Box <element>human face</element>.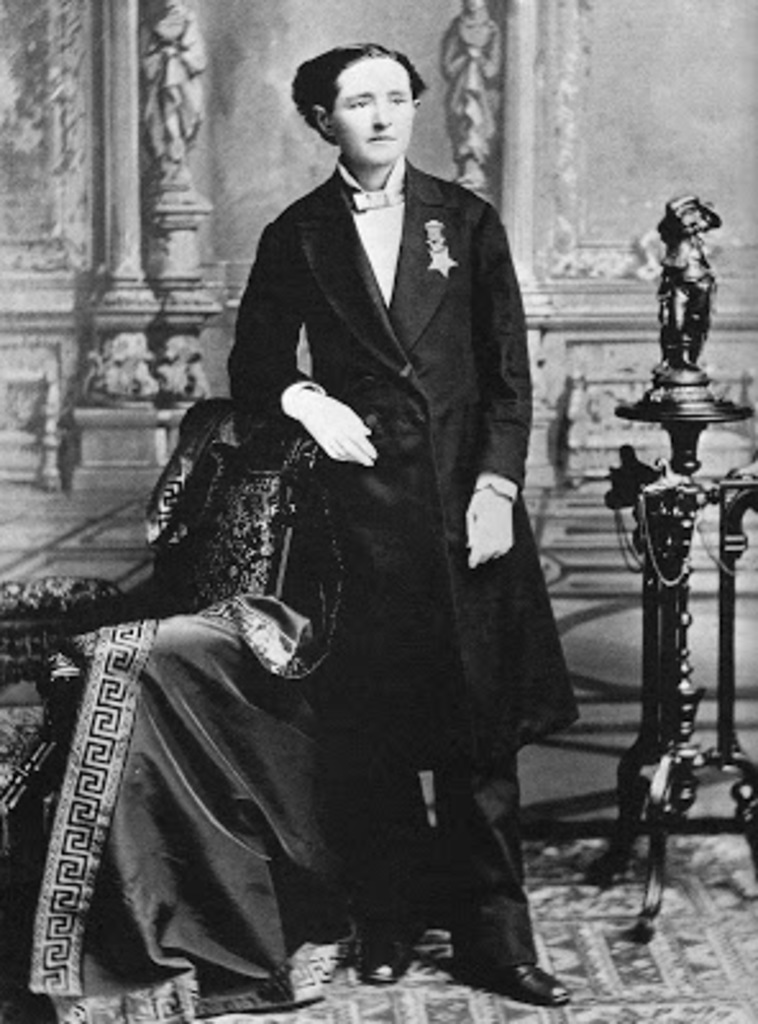
rect(330, 51, 420, 172).
